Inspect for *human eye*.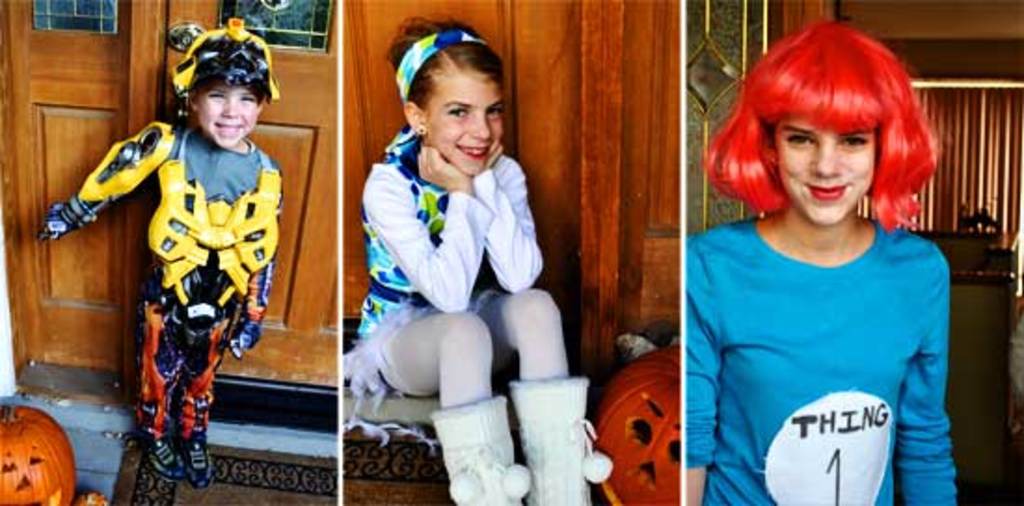
Inspection: pyautogui.locateOnScreen(488, 104, 501, 121).
